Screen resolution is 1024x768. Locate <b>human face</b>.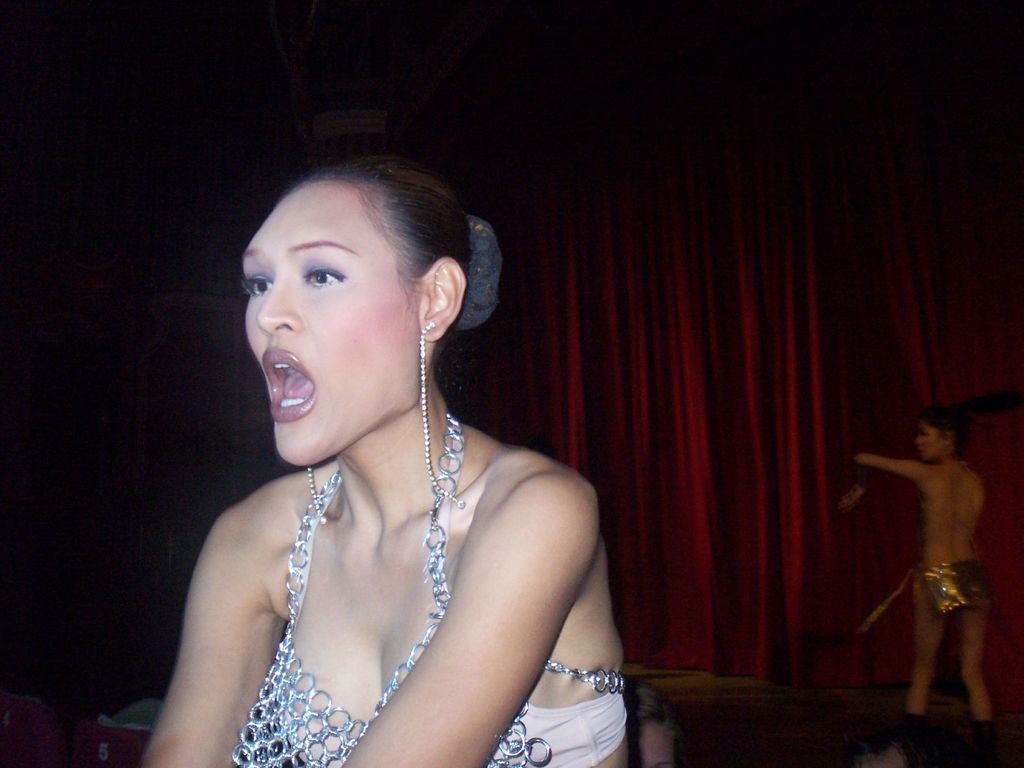
(244, 181, 418, 465).
